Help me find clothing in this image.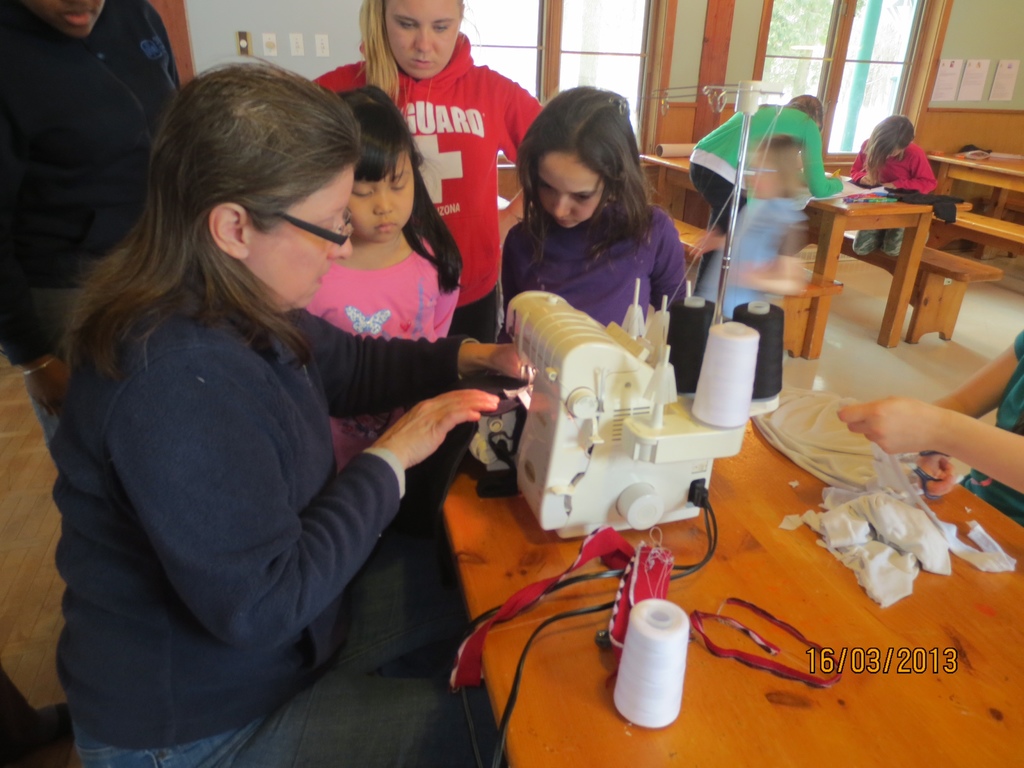
Found it: {"x1": 45, "y1": 236, "x2": 412, "y2": 745}.
